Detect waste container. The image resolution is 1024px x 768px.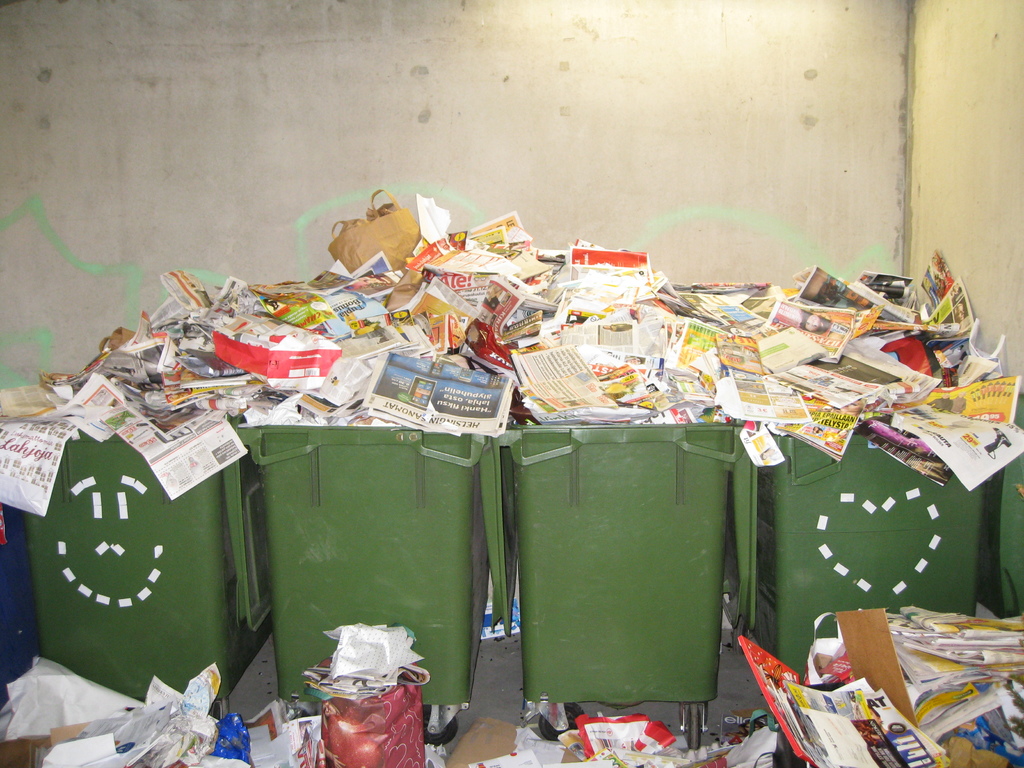
986 371 1023 626.
